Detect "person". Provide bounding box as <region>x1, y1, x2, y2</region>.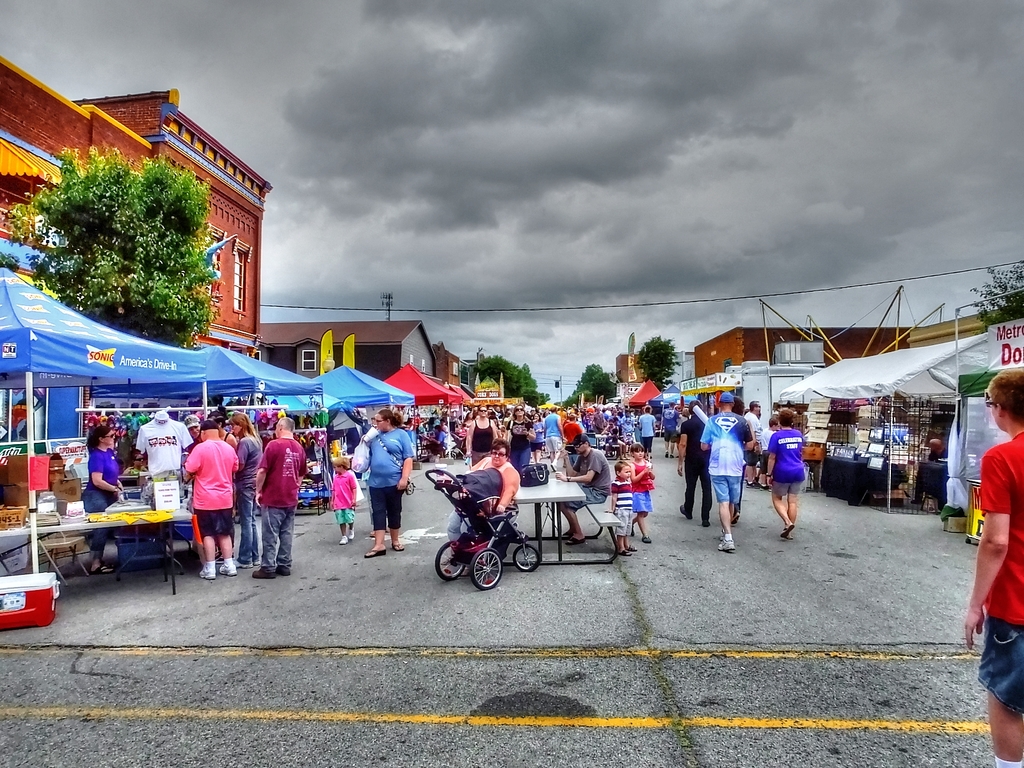
<region>446, 438, 520, 577</region>.
